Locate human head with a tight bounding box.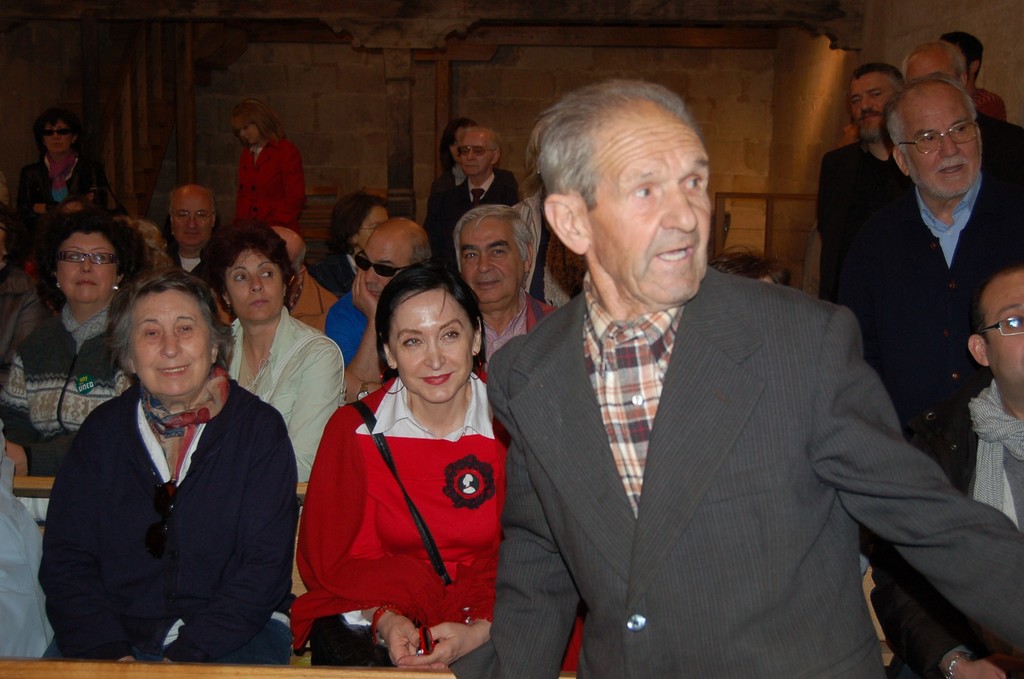
left=442, top=118, right=483, bottom=162.
